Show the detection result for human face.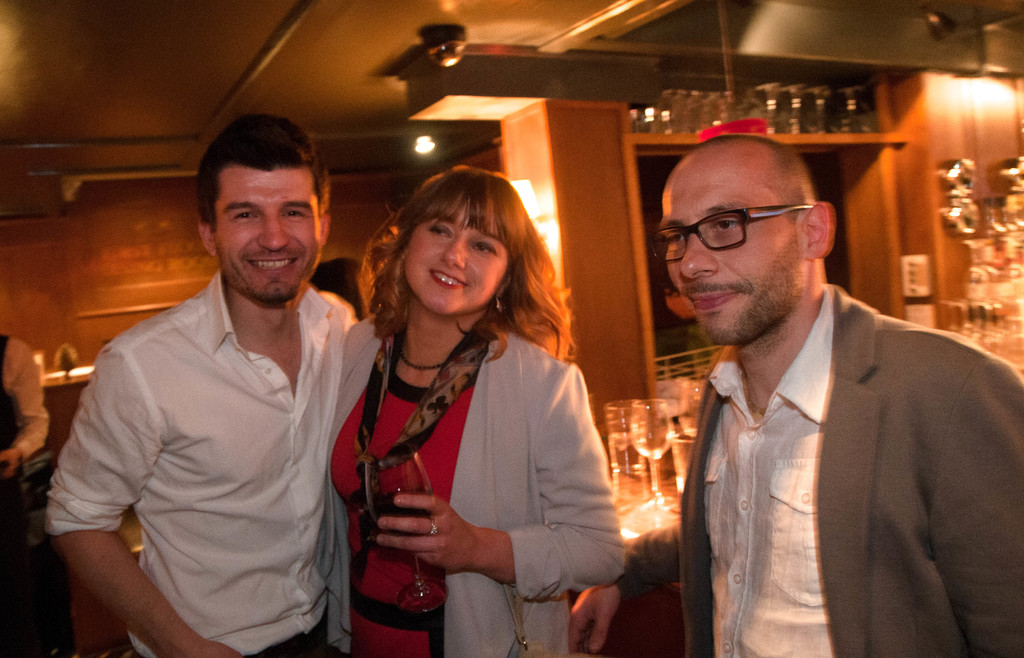
l=398, t=211, r=505, b=315.
